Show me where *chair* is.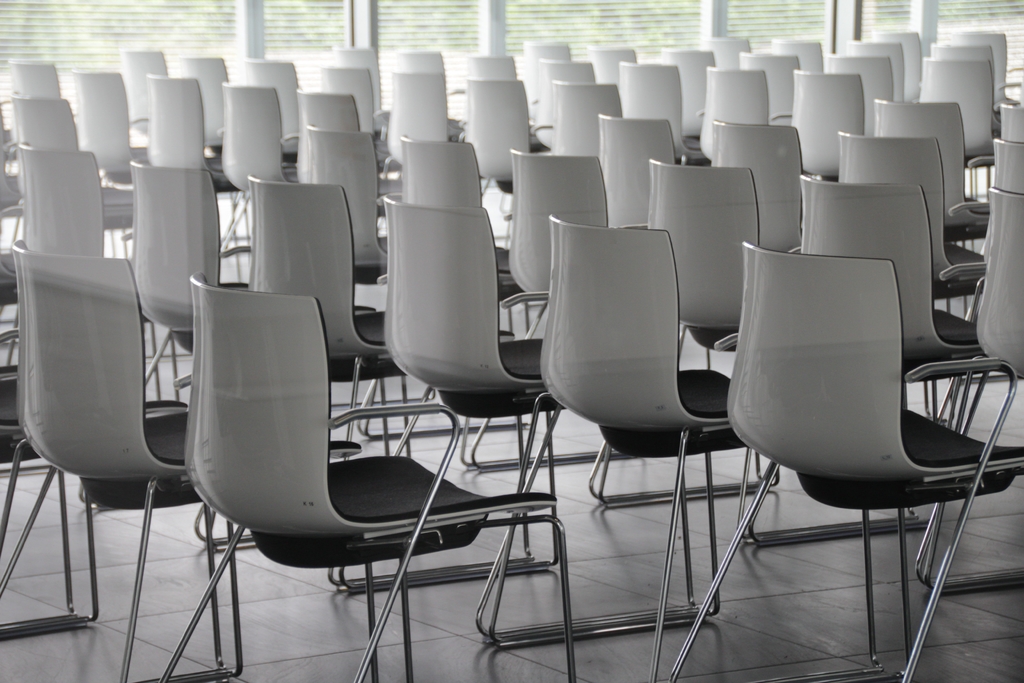
*chair* is at (249, 170, 435, 467).
